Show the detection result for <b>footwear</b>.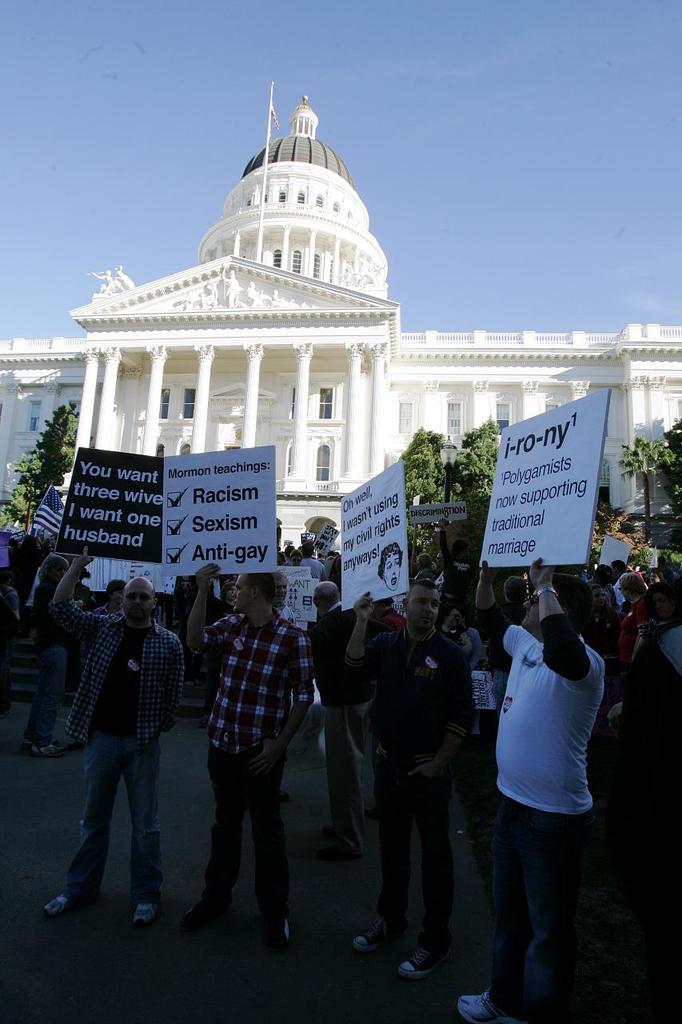
351:920:386:955.
